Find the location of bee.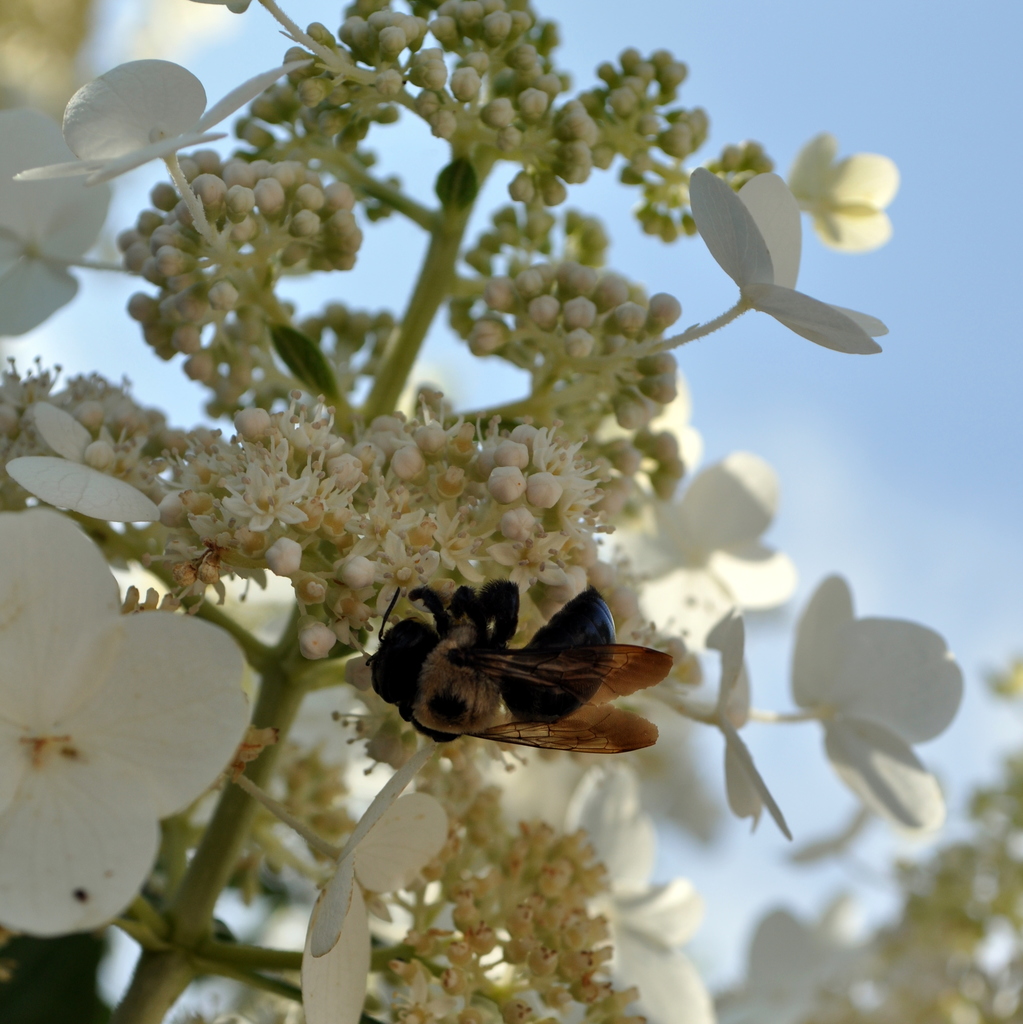
Location: rect(355, 566, 696, 799).
